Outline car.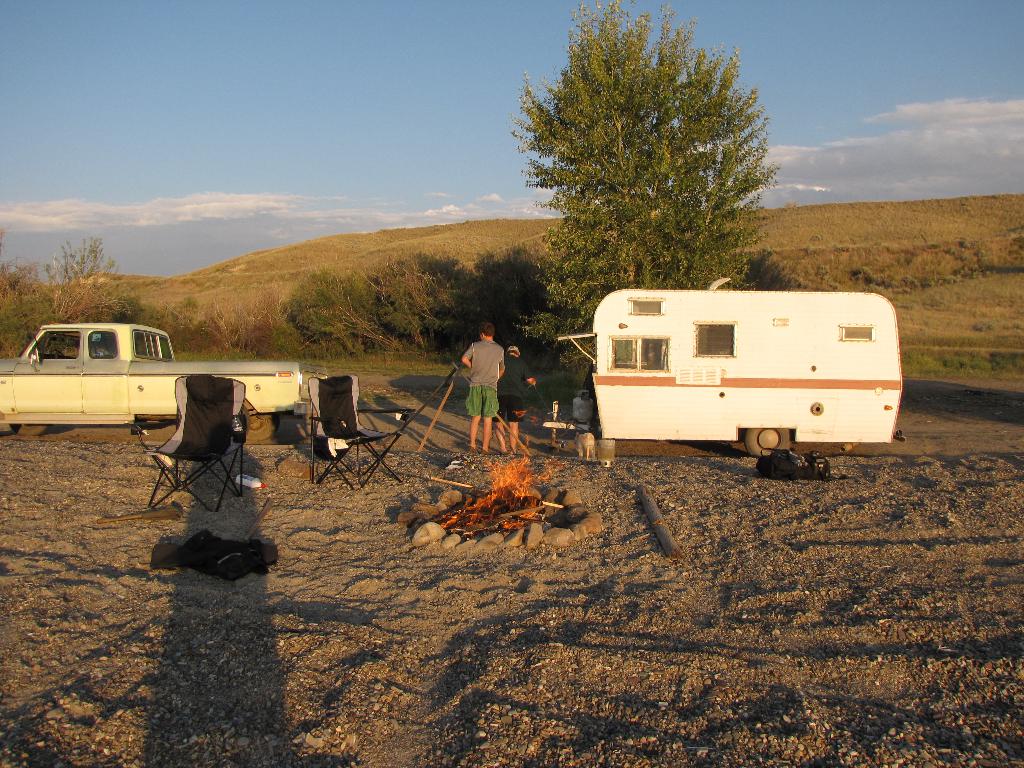
Outline: x1=13, y1=323, x2=249, y2=452.
